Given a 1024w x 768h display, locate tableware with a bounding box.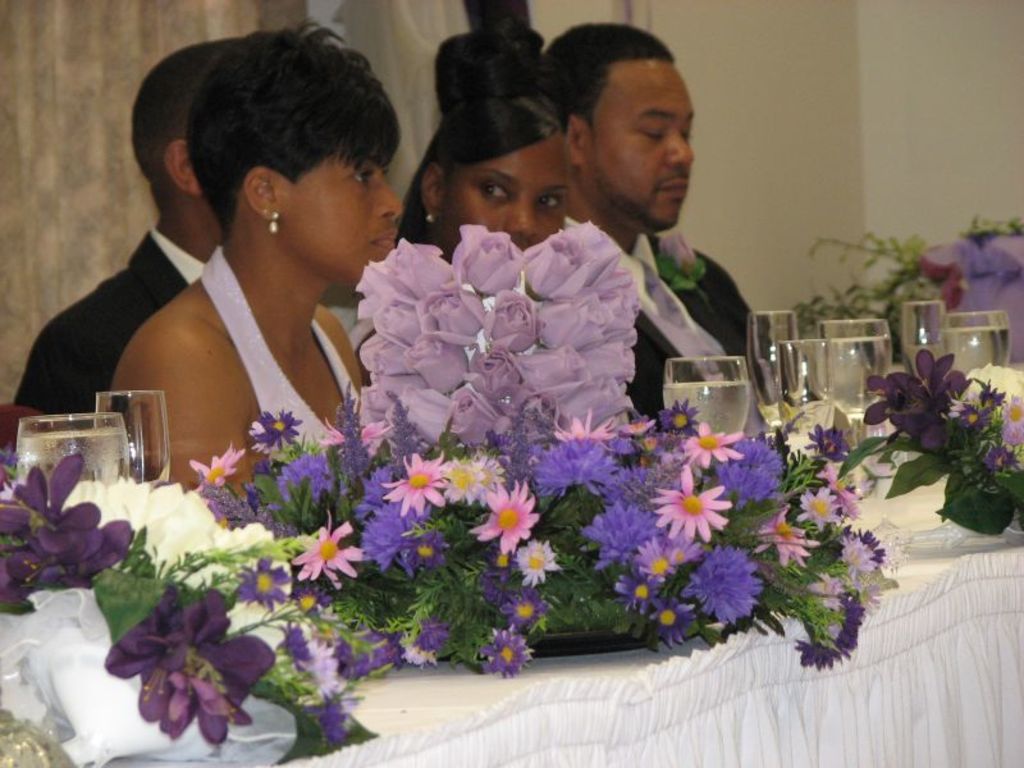
Located: (934,305,1005,383).
